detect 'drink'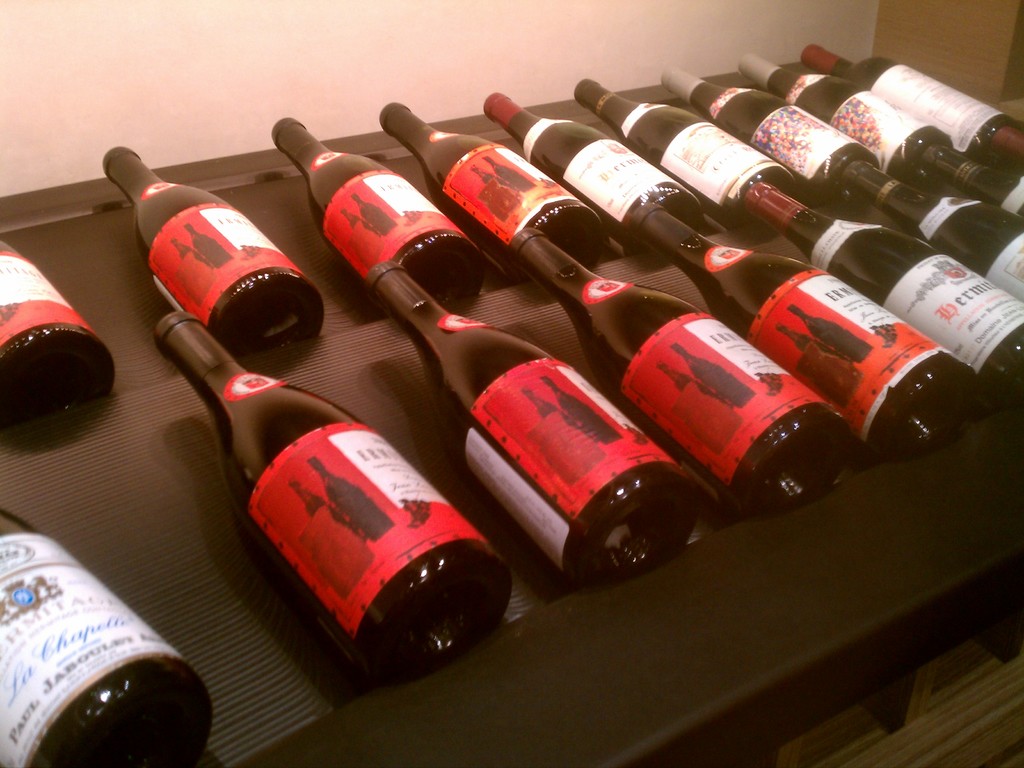
crop(7, 509, 221, 767)
